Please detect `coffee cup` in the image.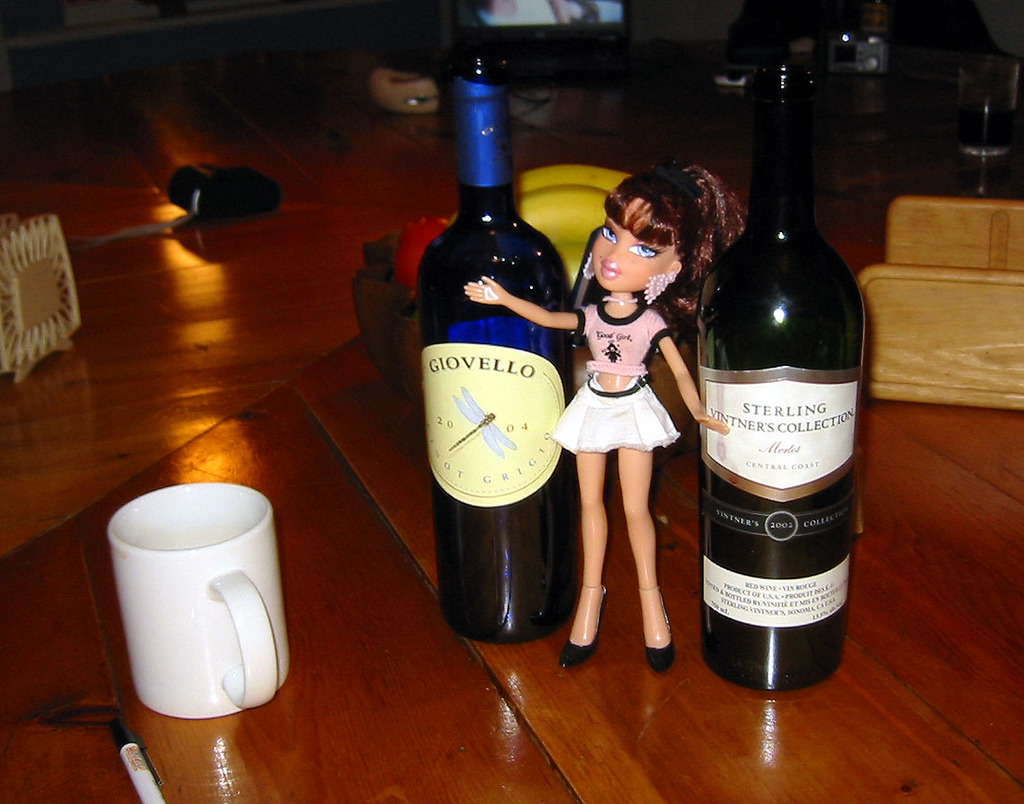
region(105, 478, 293, 717).
